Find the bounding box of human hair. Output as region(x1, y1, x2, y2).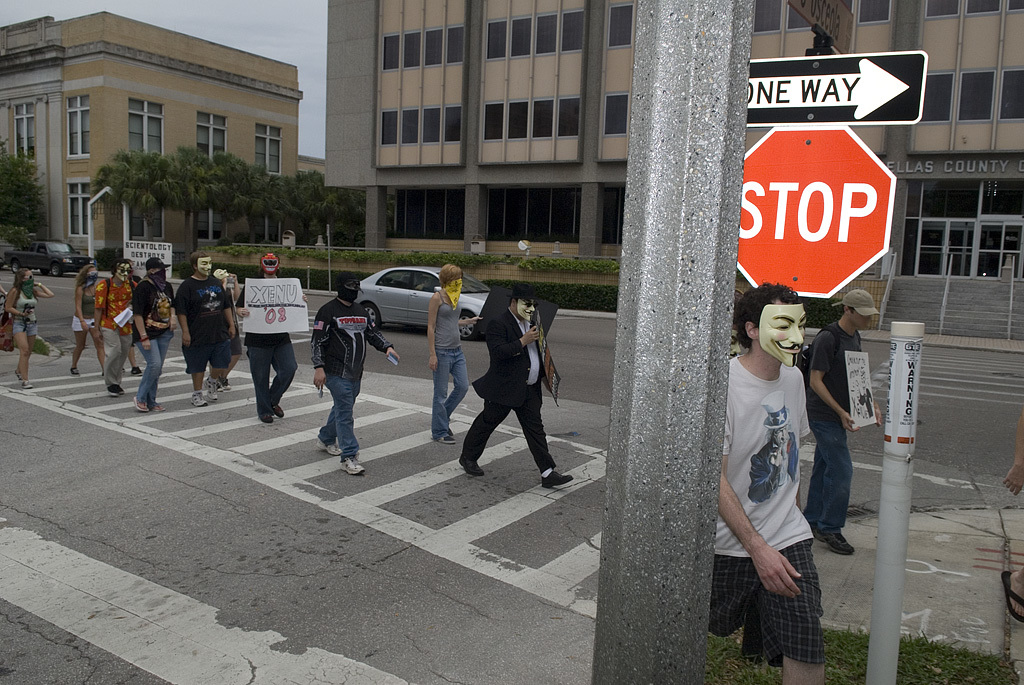
region(191, 250, 211, 269).
